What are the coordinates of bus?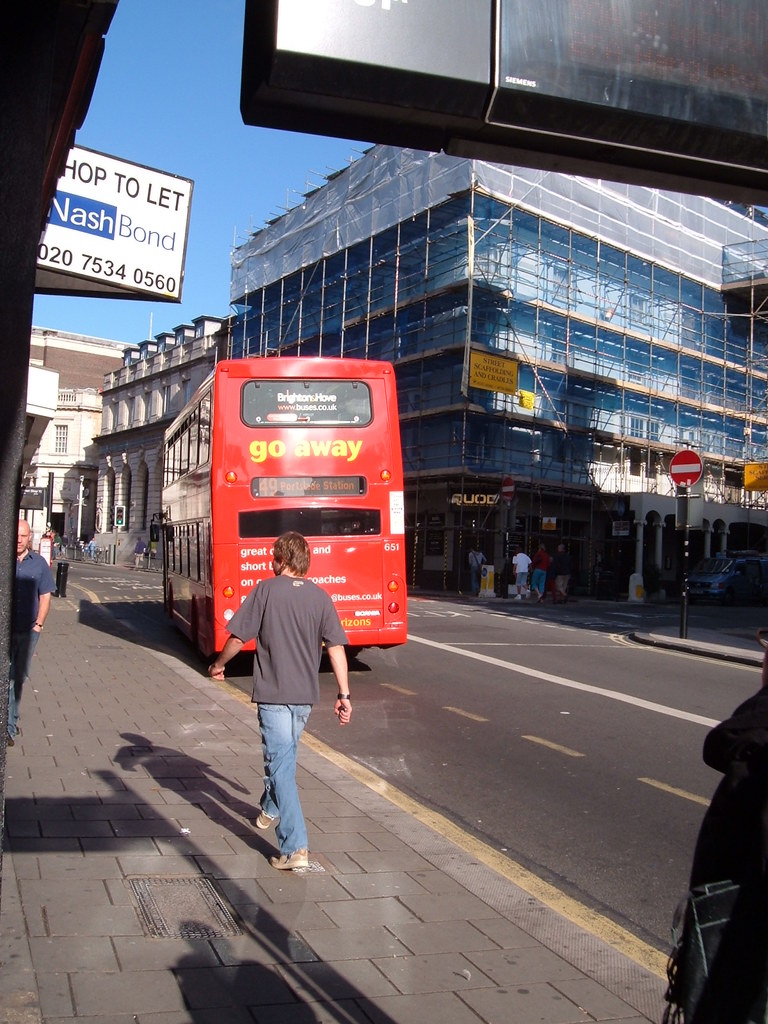
148 356 407 648.
